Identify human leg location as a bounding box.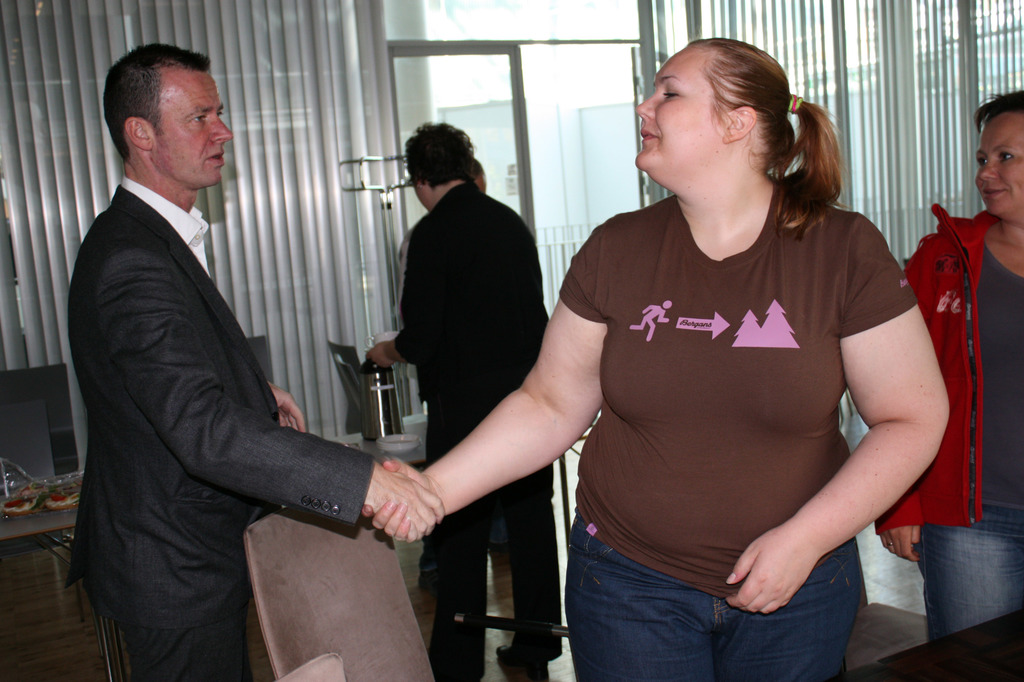
select_region(914, 513, 1023, 629).
